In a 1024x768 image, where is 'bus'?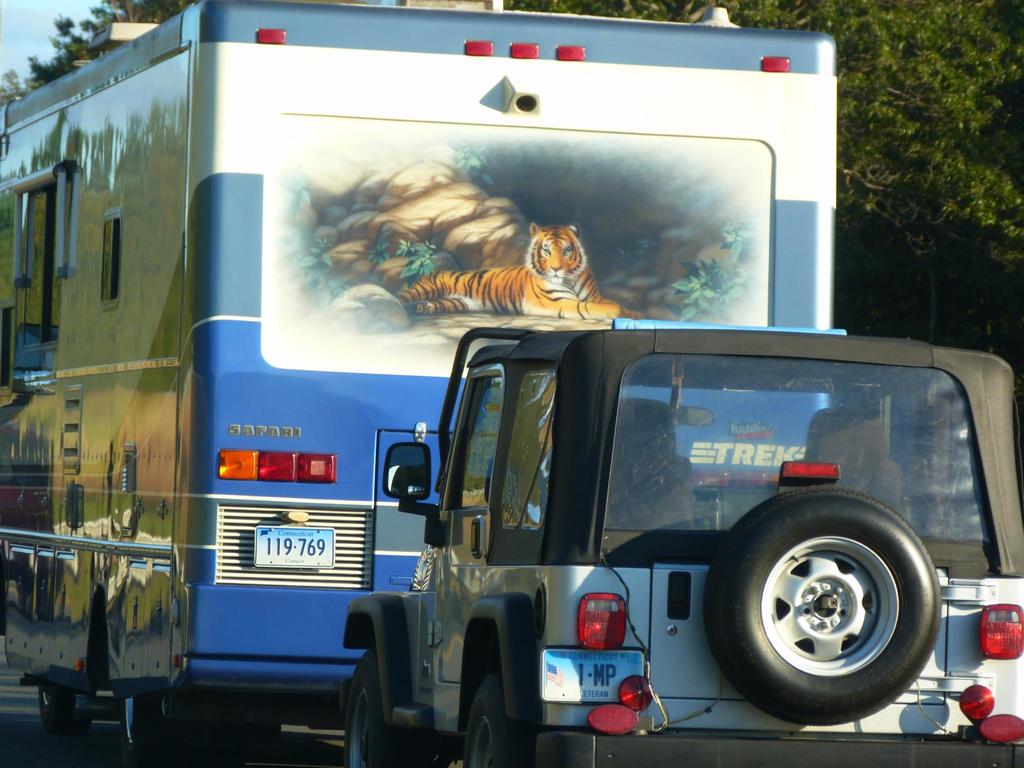
x1=0 y1=0 x2=835 y2=767.
